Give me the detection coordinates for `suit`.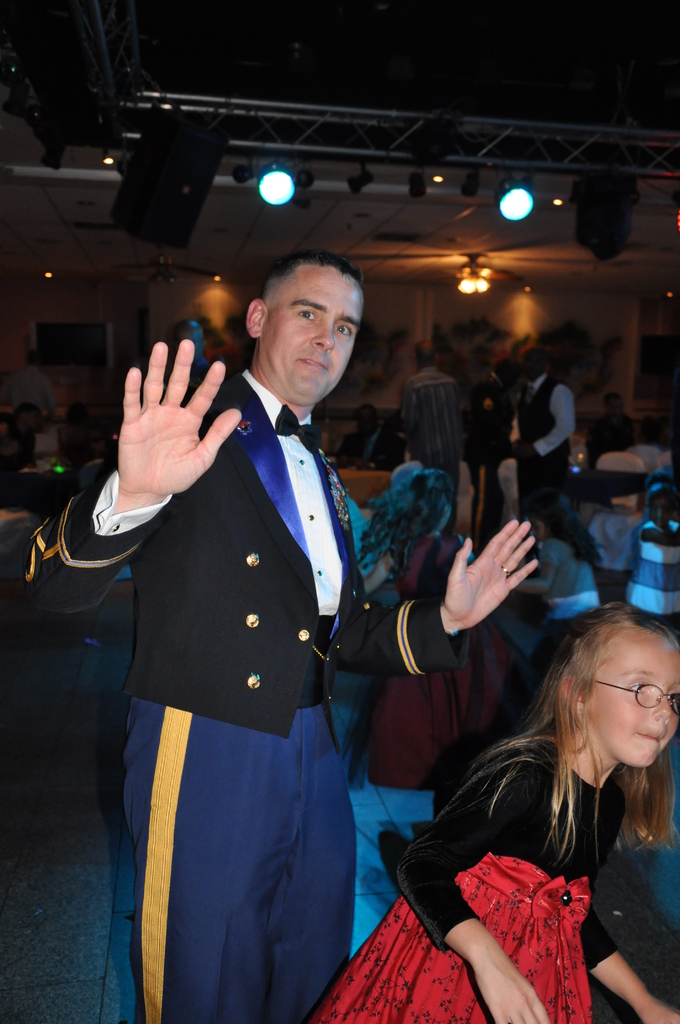
BBox(23, 365, 451, 734).
